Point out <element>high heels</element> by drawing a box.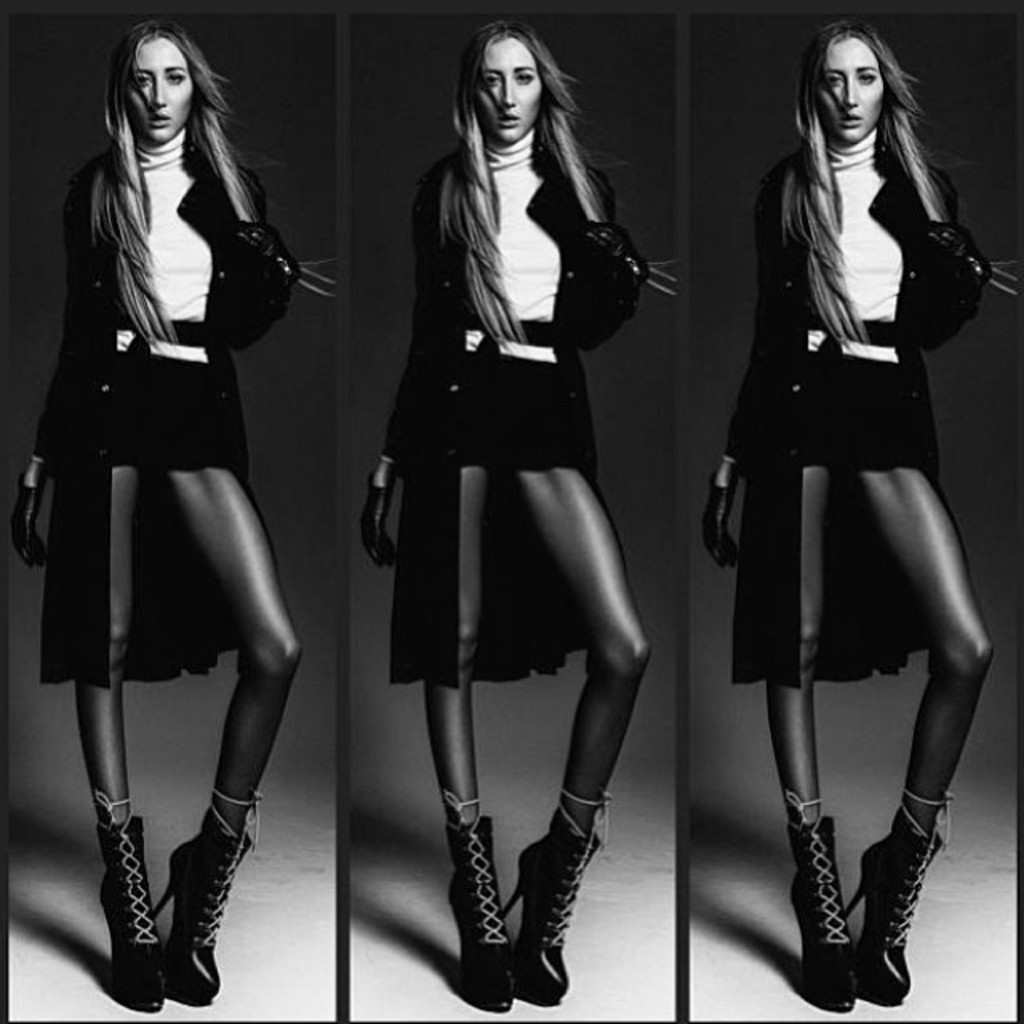
848,797,952,1005.
